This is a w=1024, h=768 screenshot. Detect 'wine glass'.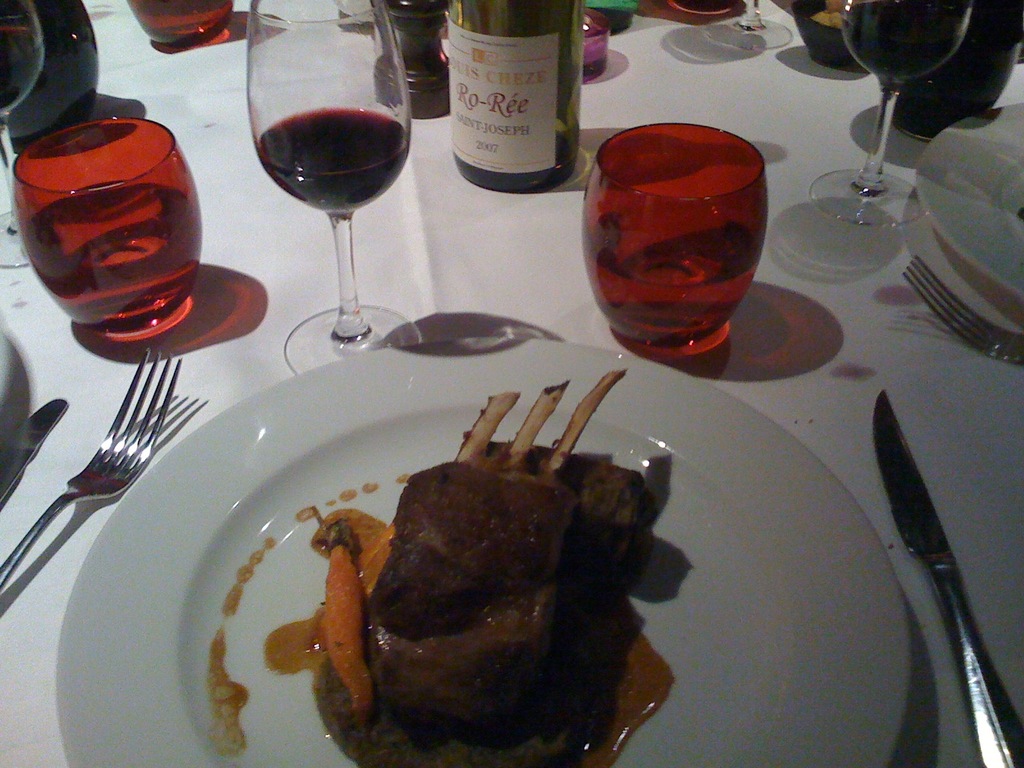
812/0/972/232.
